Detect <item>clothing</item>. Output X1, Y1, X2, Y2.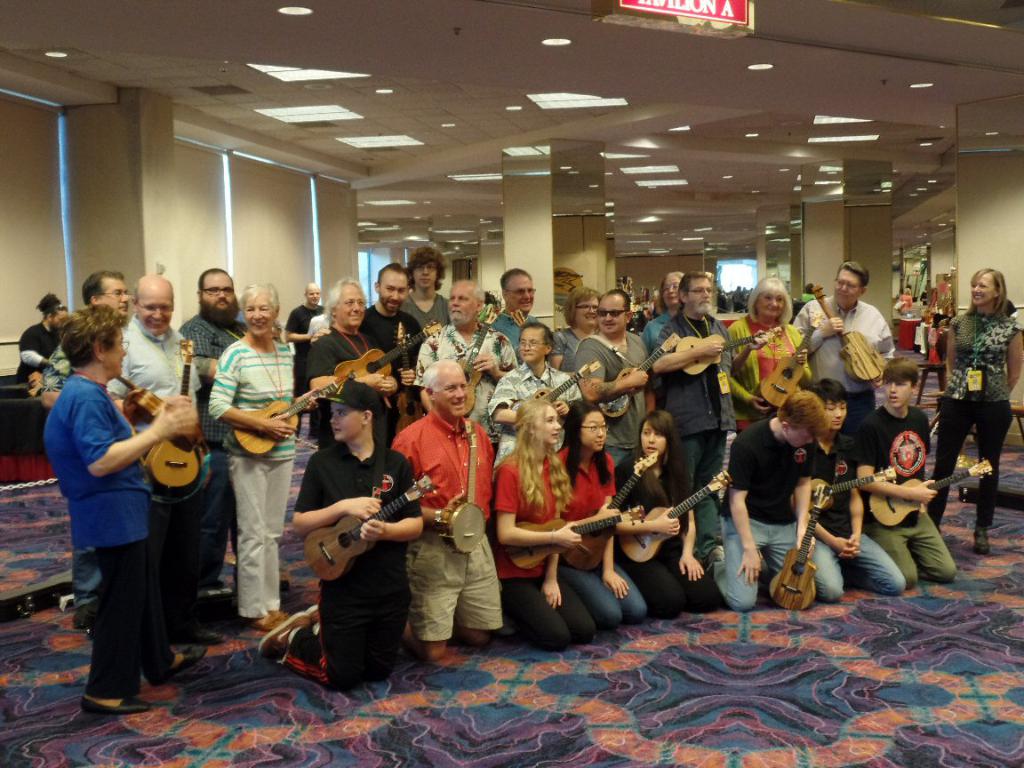
494, 354, 587, 464.
